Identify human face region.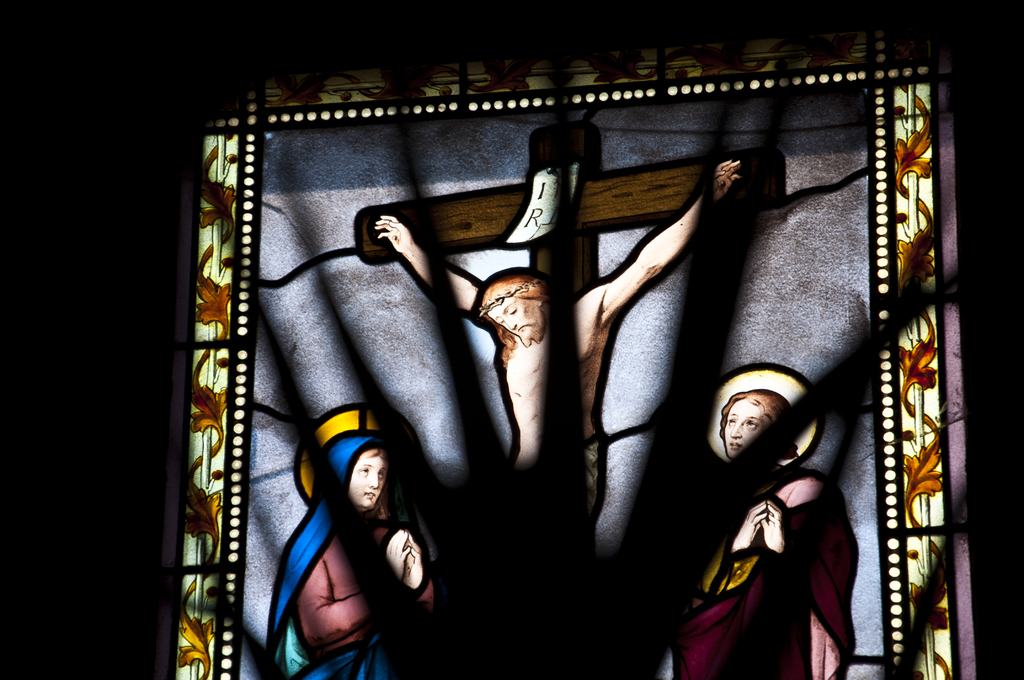
Region: (x1=487, y1=296, x2=537, y2=341).
